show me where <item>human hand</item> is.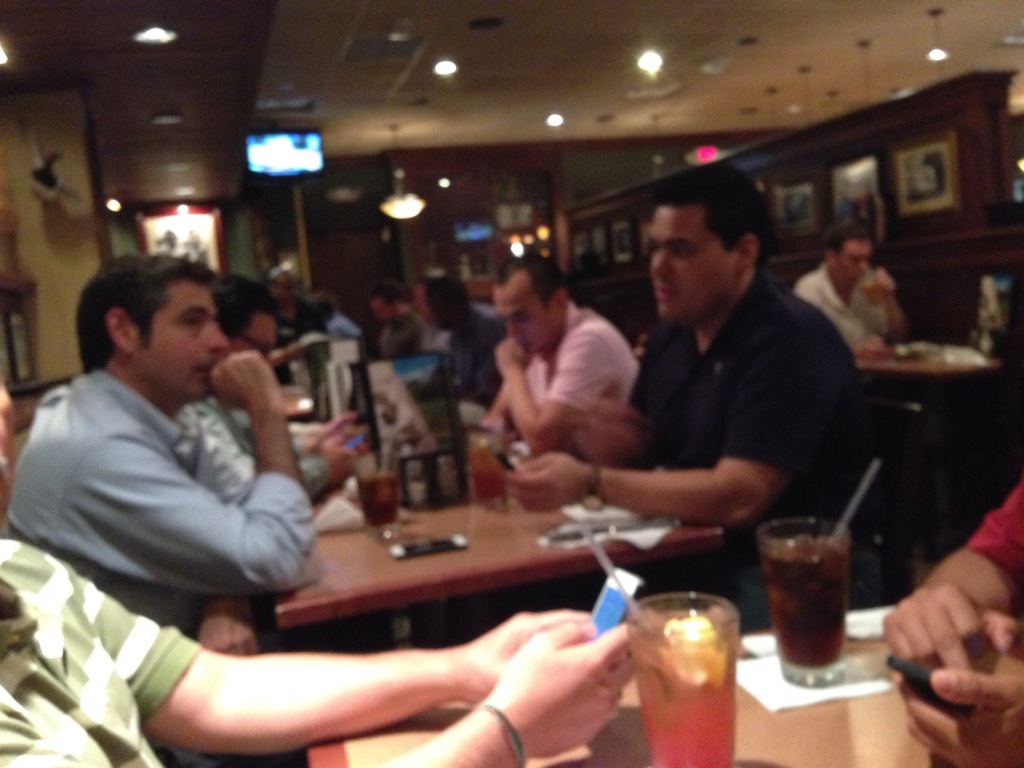
<item>human hand</item> is at (863, 336, 890, 360).
